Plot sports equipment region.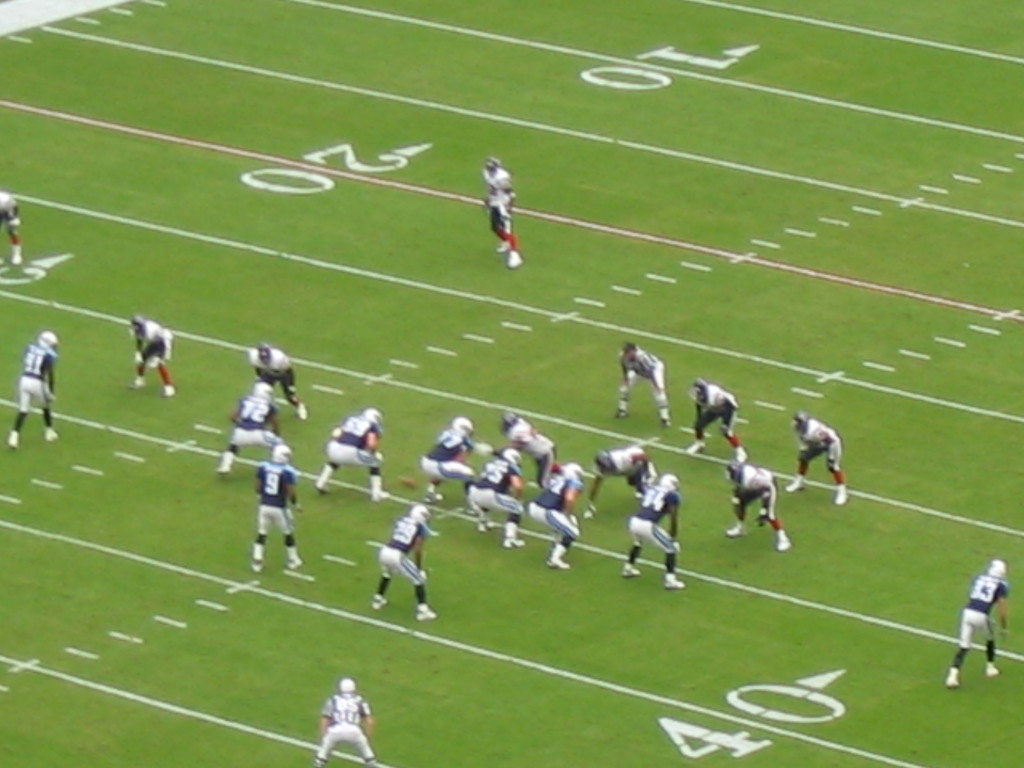
Plotted at l=285, t=549, r=303, b=569.
